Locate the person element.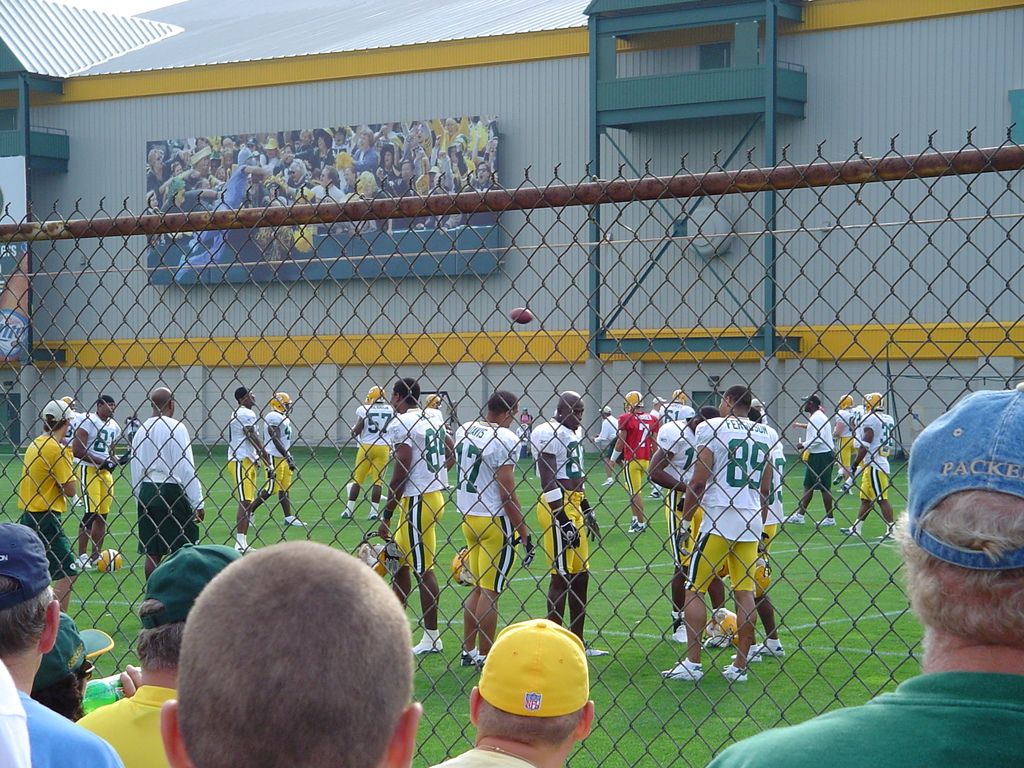
Element bbox: 619 393 656 518.
